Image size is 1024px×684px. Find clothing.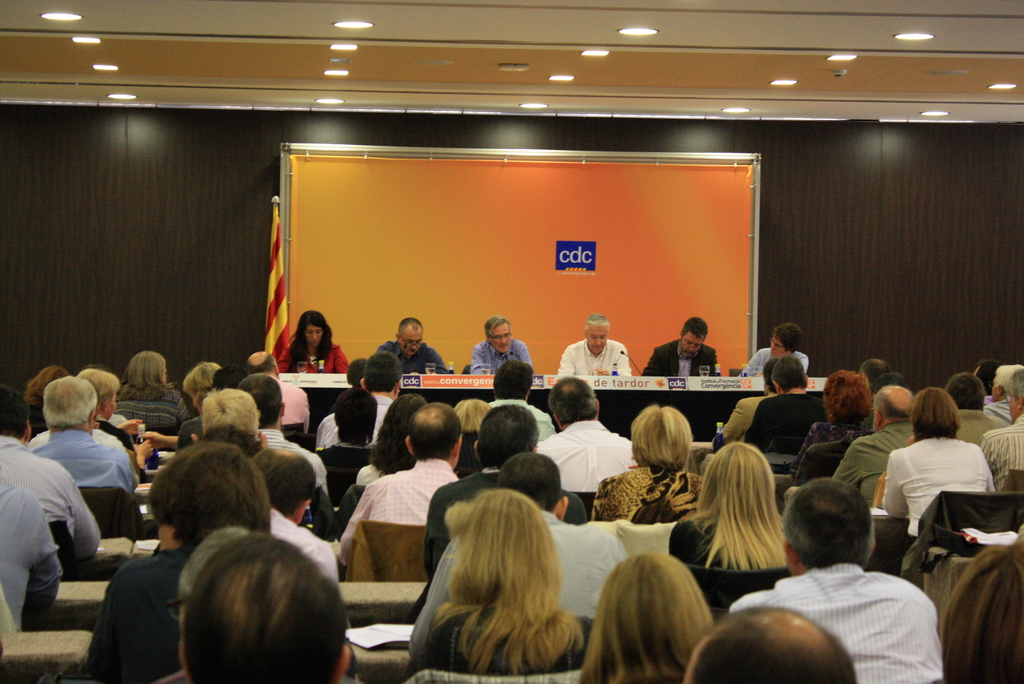
<bbox>873, 436, 1003, 543</bbox>.
